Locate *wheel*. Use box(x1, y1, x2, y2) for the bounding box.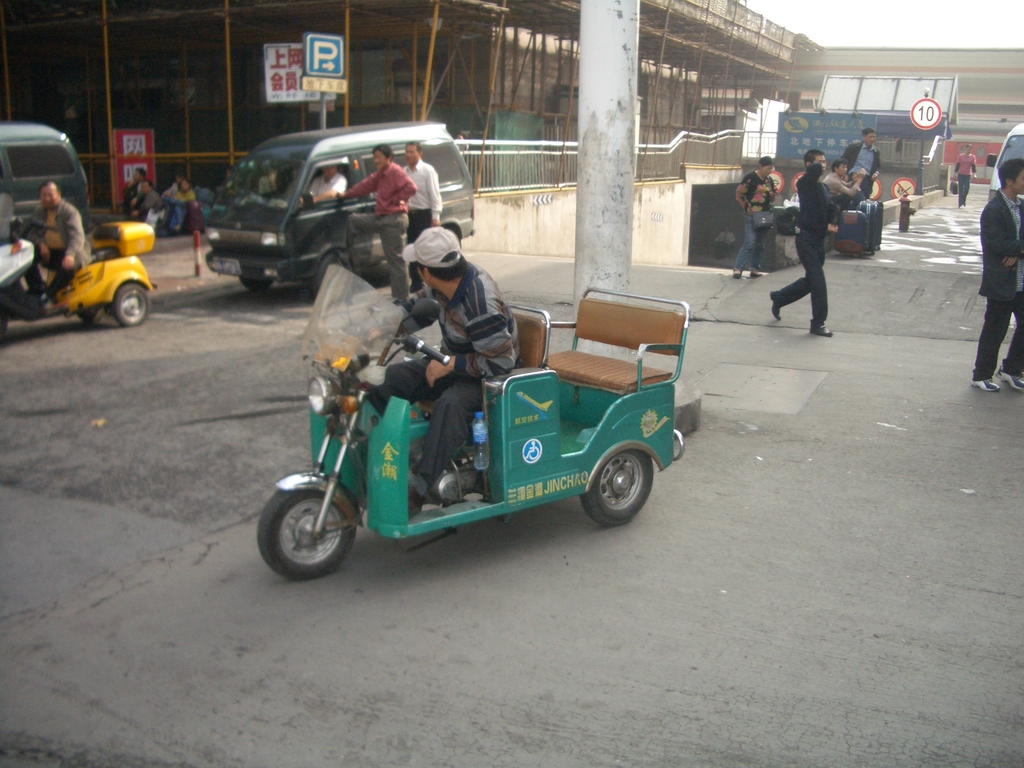
box(116, 282, 154, 328).
